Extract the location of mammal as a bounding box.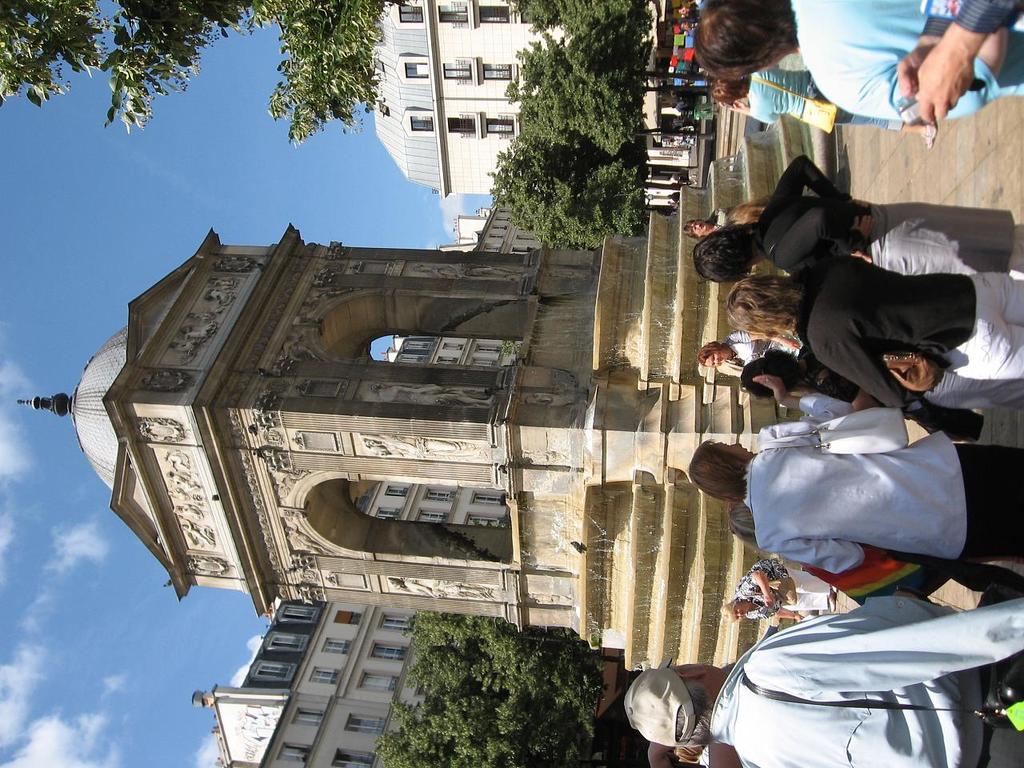
[667,175,690,185].
